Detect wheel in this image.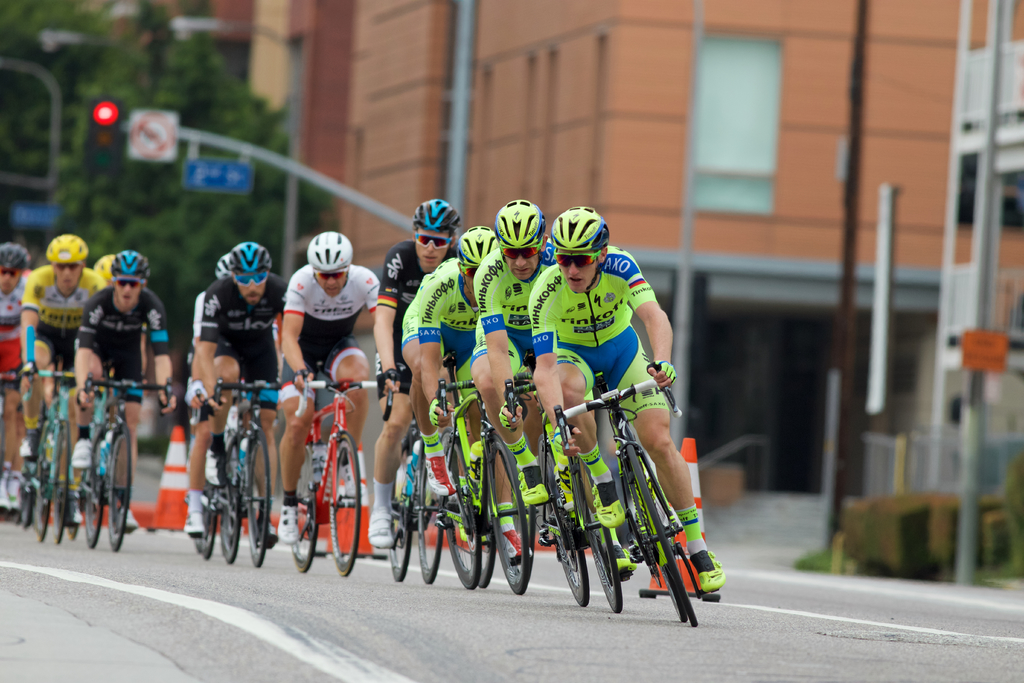
Detection: 248,427,273,569.
